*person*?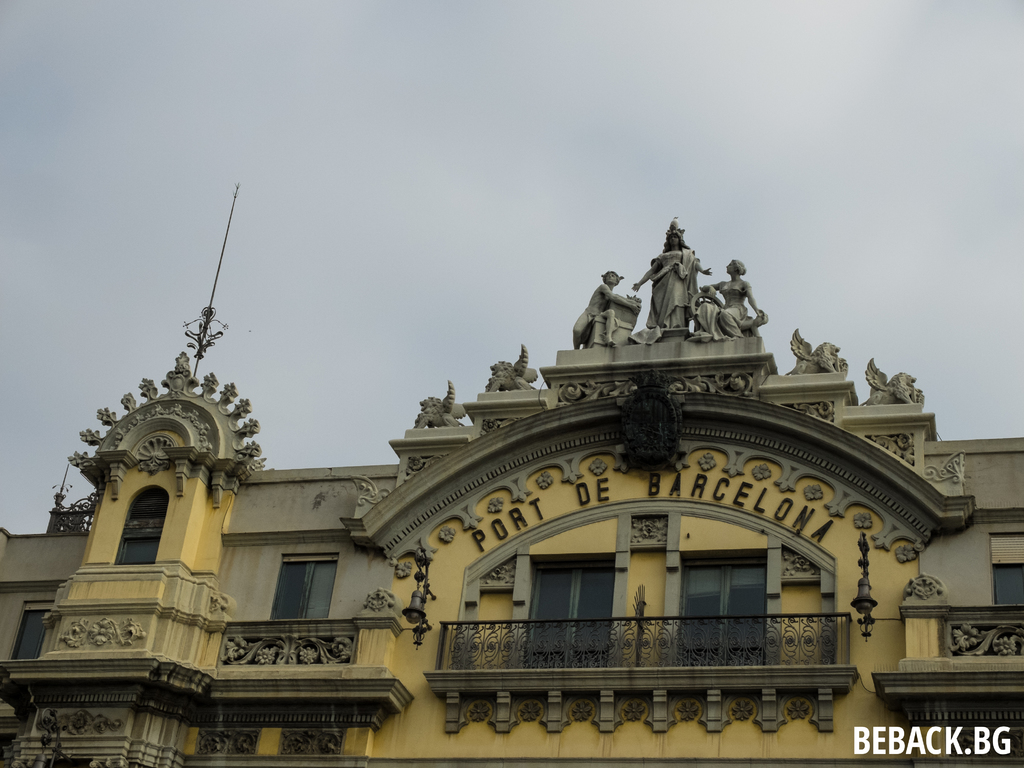
707/260/760/340
